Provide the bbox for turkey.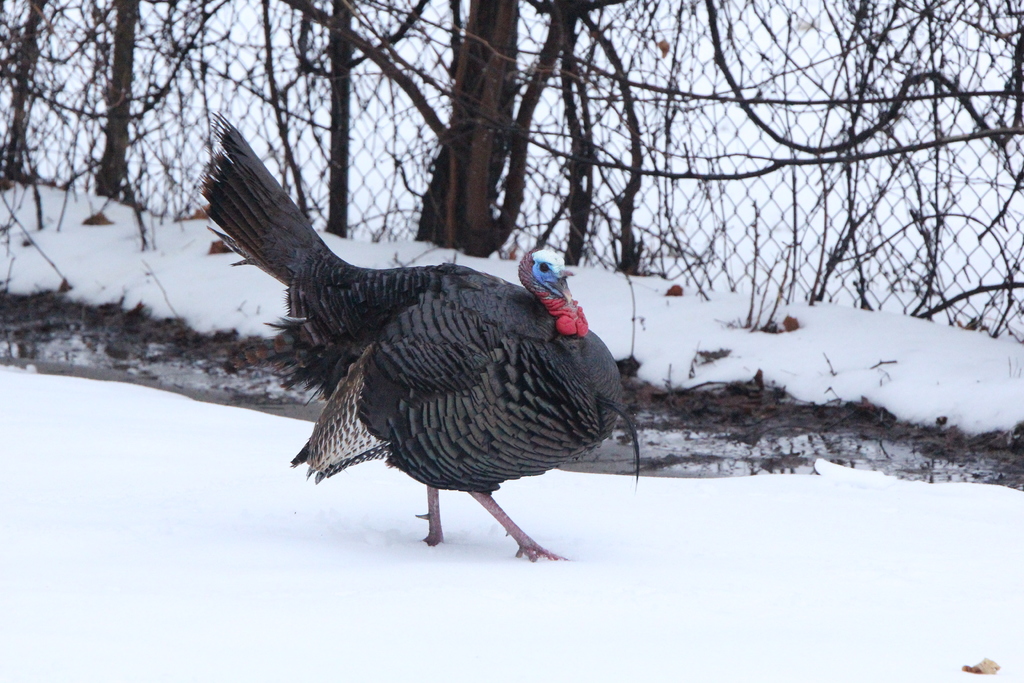
202/113/643/565.
